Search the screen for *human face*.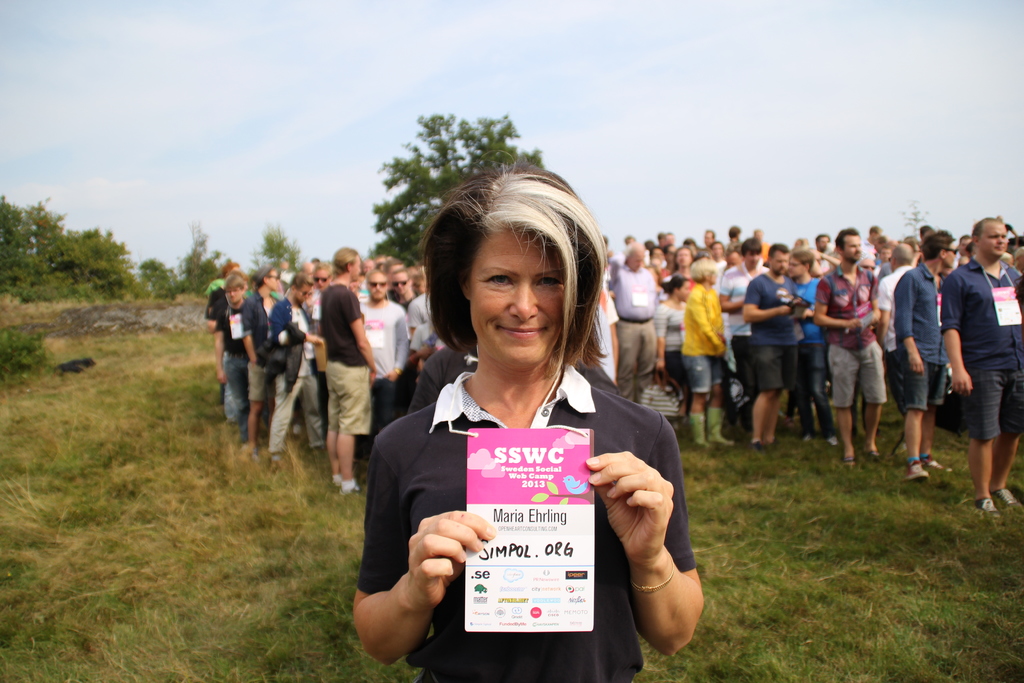
Found at 845:235:865:265.
